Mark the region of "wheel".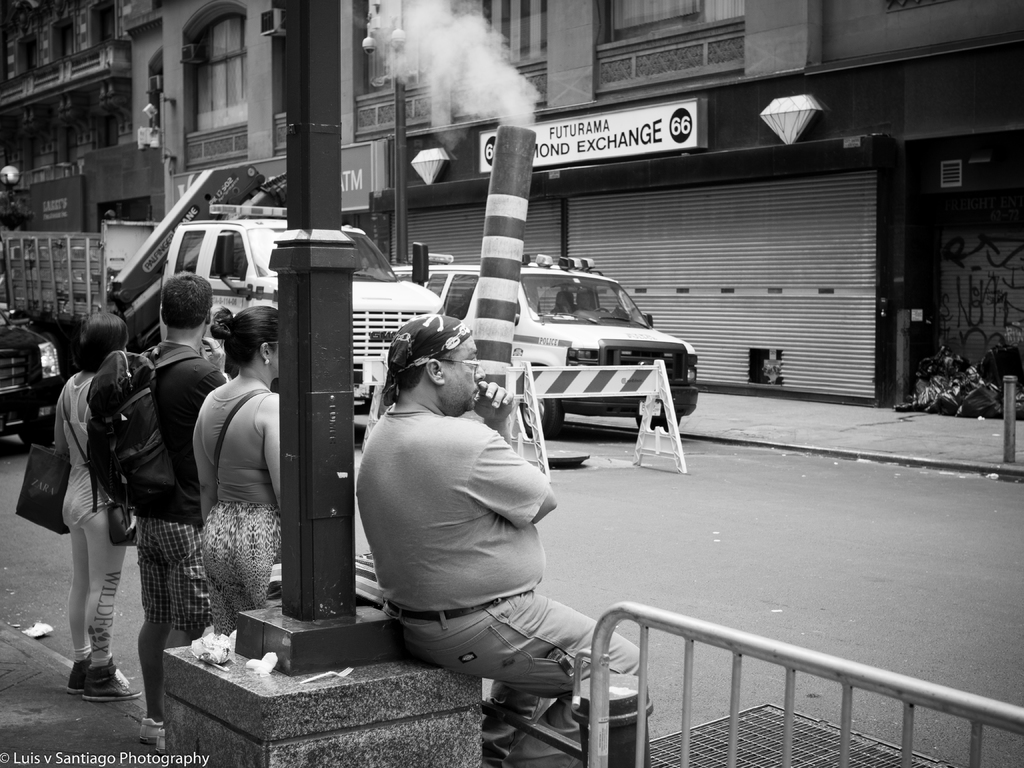
Region: Rect(517, 397, 566, 440).
